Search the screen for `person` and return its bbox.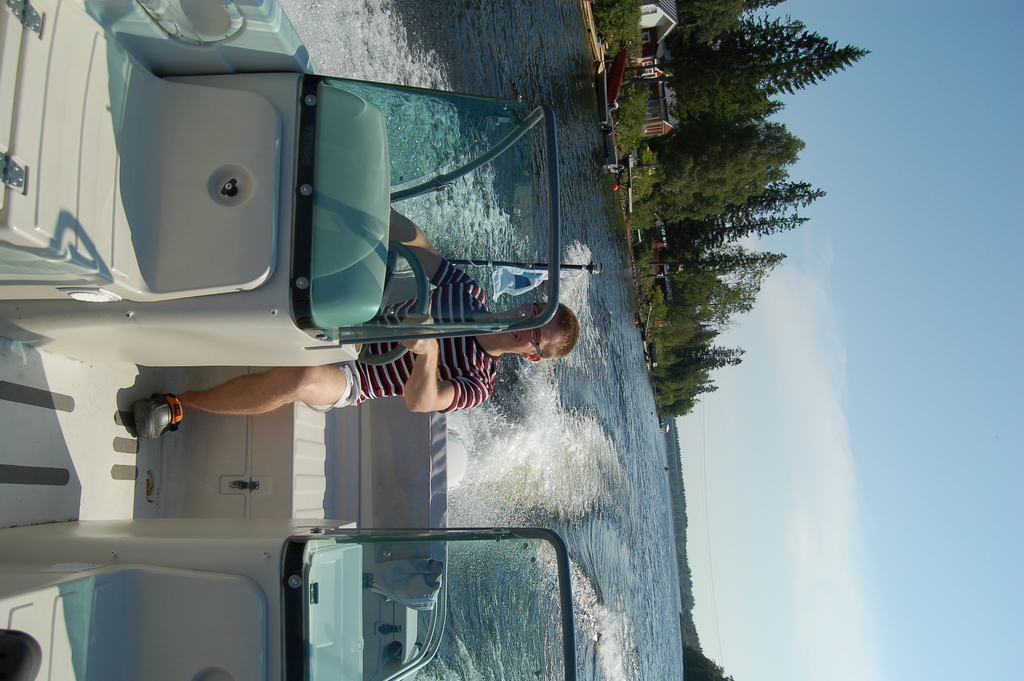
Found: {"left": 131, "top": 204, "right": 581, "bottom": 444}.
